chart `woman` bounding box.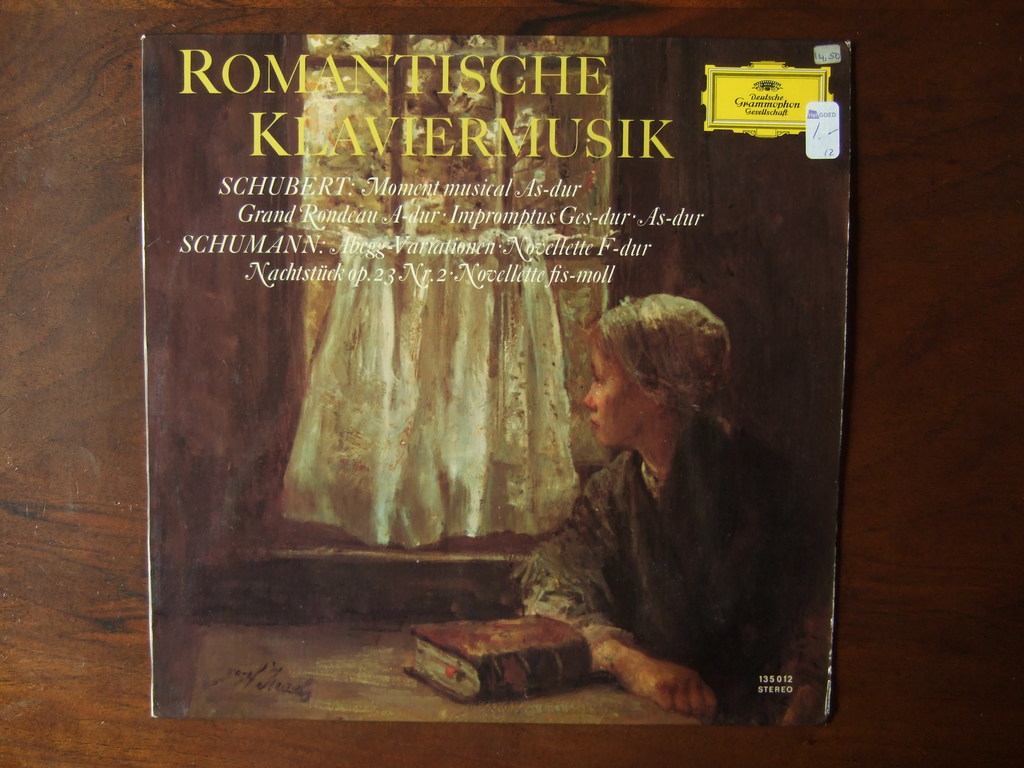
Charted: l=506, t=253, r=817, b=721.
